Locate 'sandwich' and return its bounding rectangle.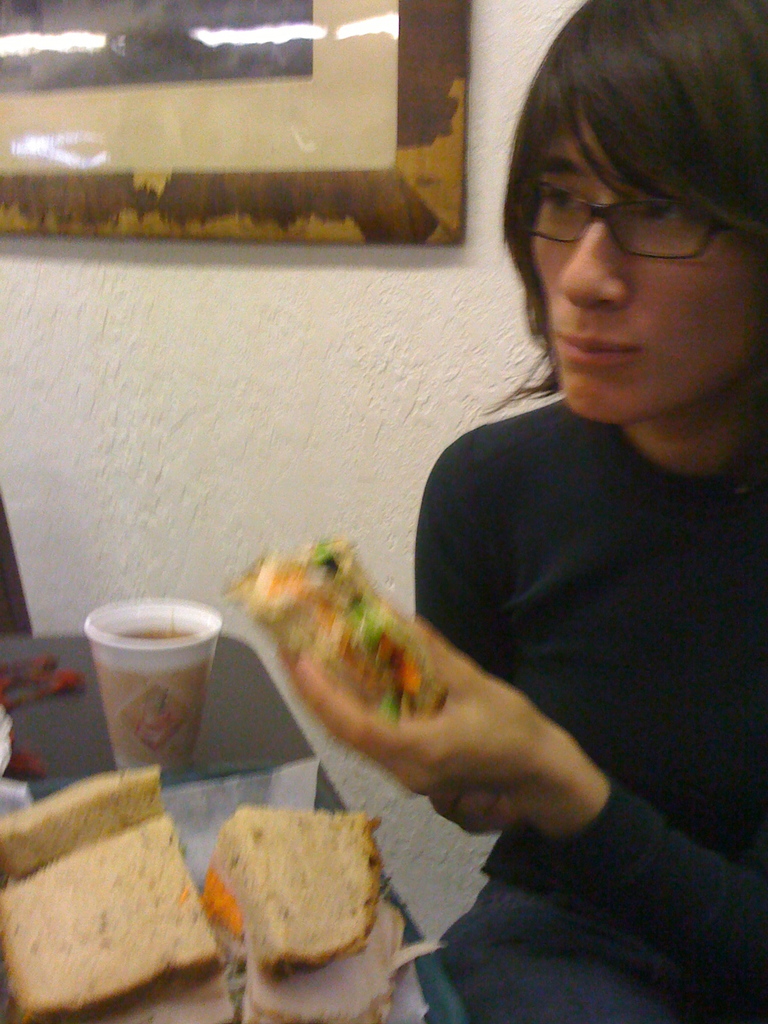
[x1=0, y1=817, x2=221, y2=1023].
